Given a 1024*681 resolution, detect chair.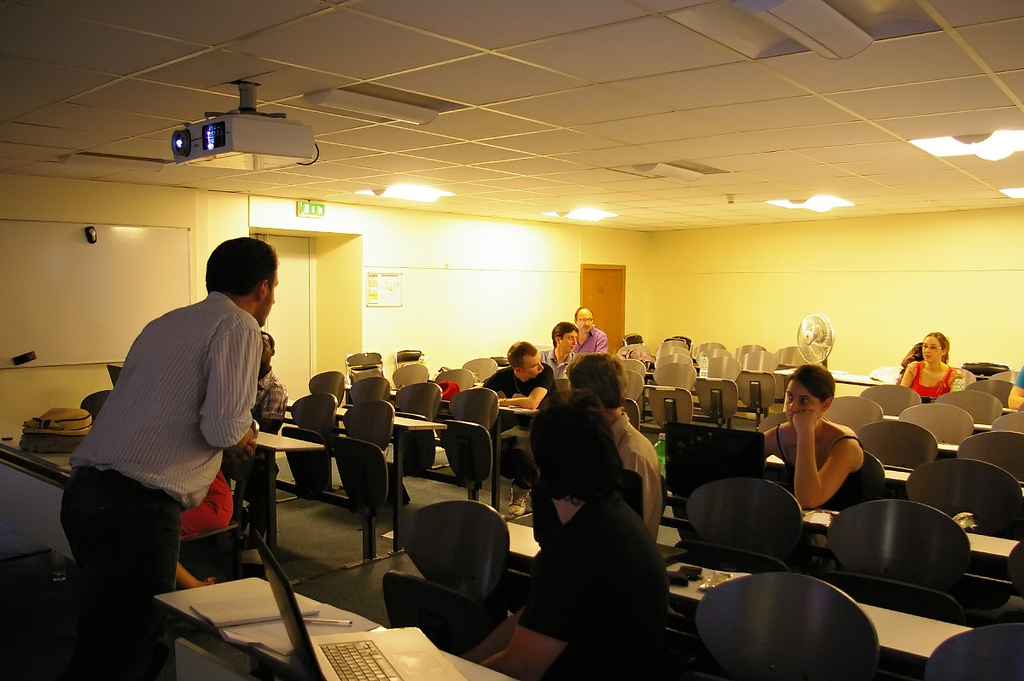
{"left": 675, "top": 472, "right": 807, "bottom": 577}.
